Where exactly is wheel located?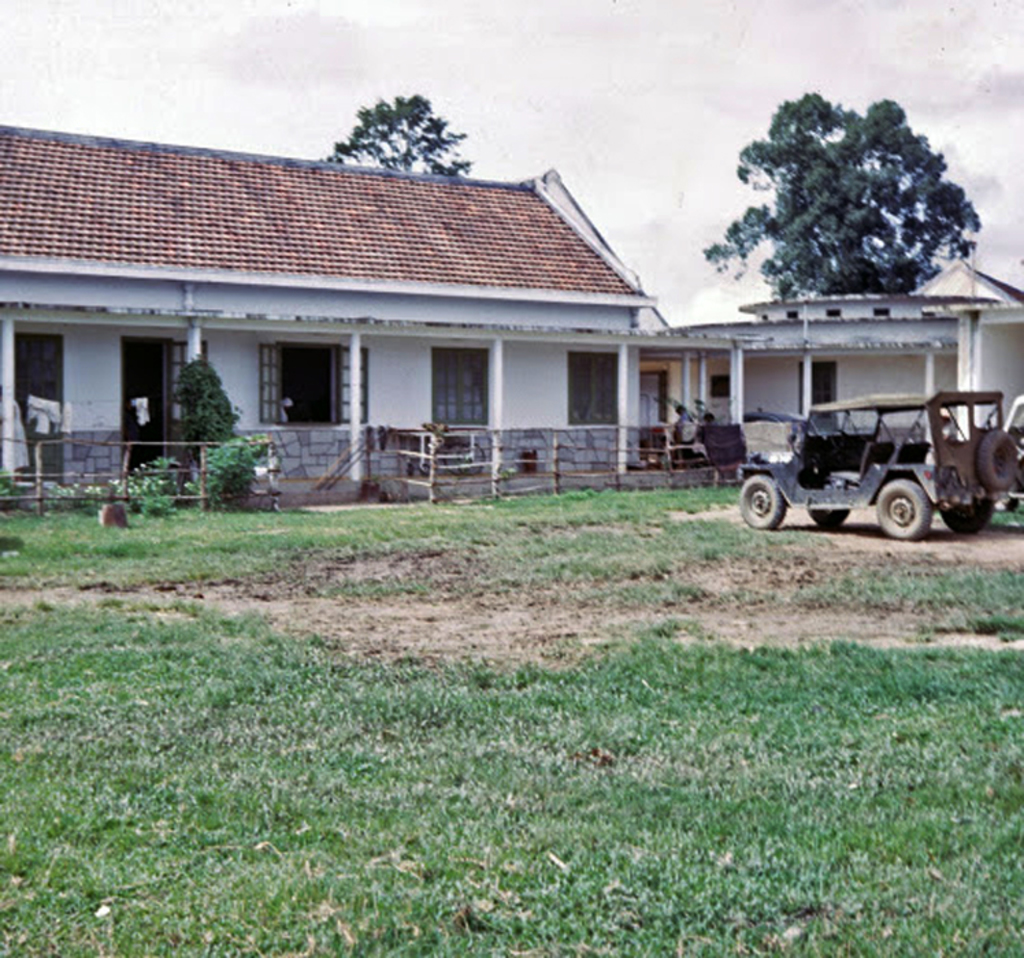
Its bounding box is rect(834, 431, 861, 454).
